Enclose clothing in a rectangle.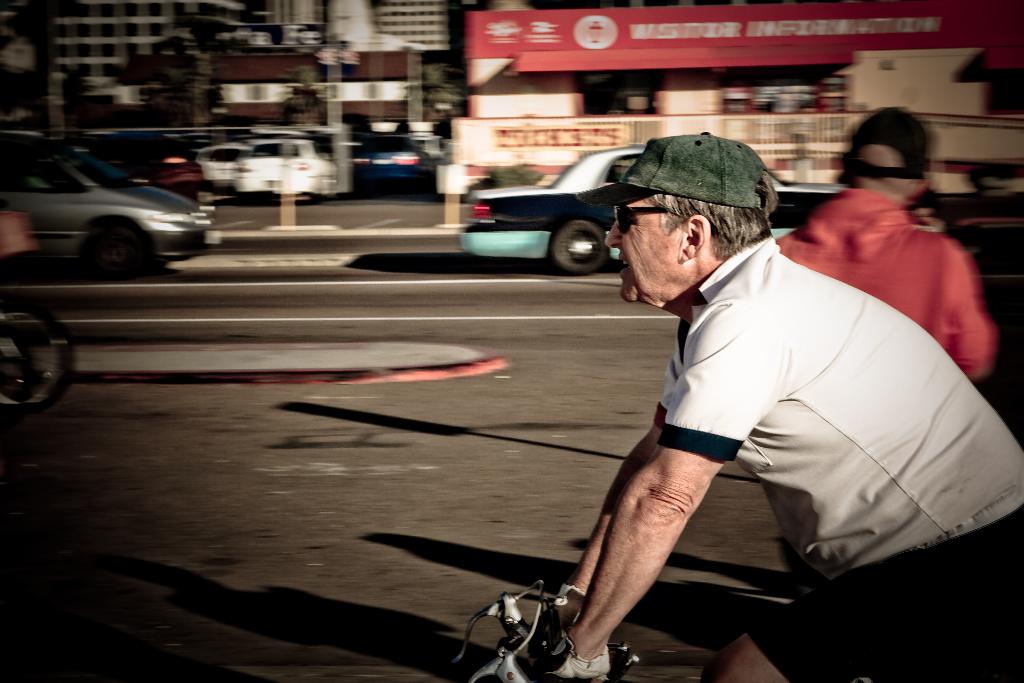
region(538, 199, 987, 622).
